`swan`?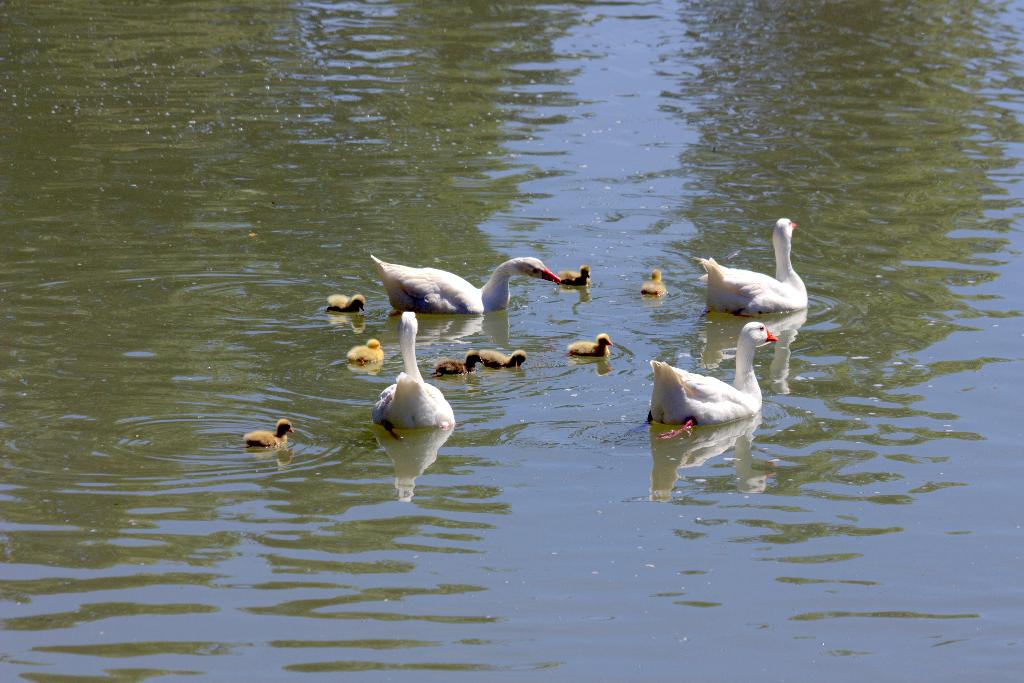
[487,349,528,369]
